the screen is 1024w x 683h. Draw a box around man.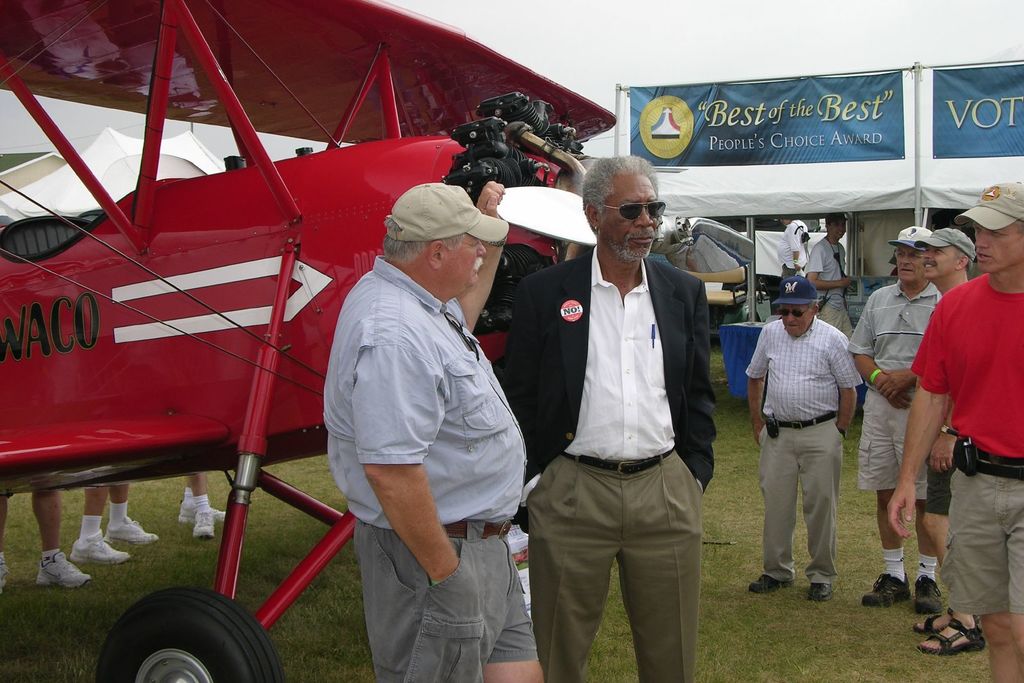
742, 276, 863, 601.
